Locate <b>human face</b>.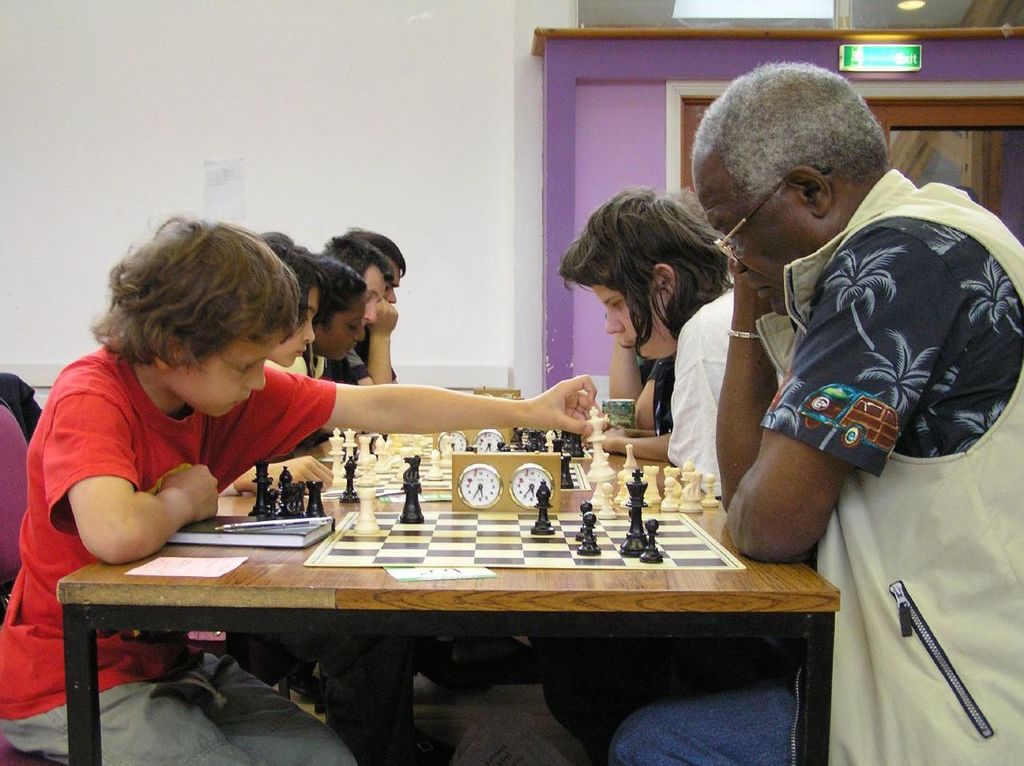
Bounding box: locate(362, 262, 384, 330).
